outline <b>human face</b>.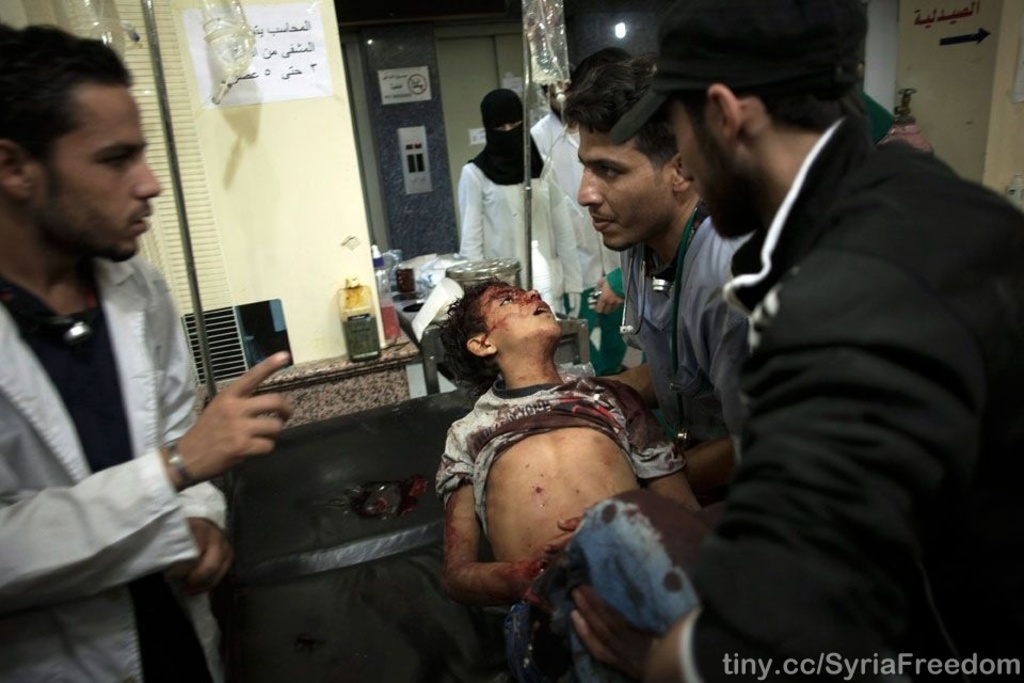
Outline: rect(478, 285, 564, 354).
